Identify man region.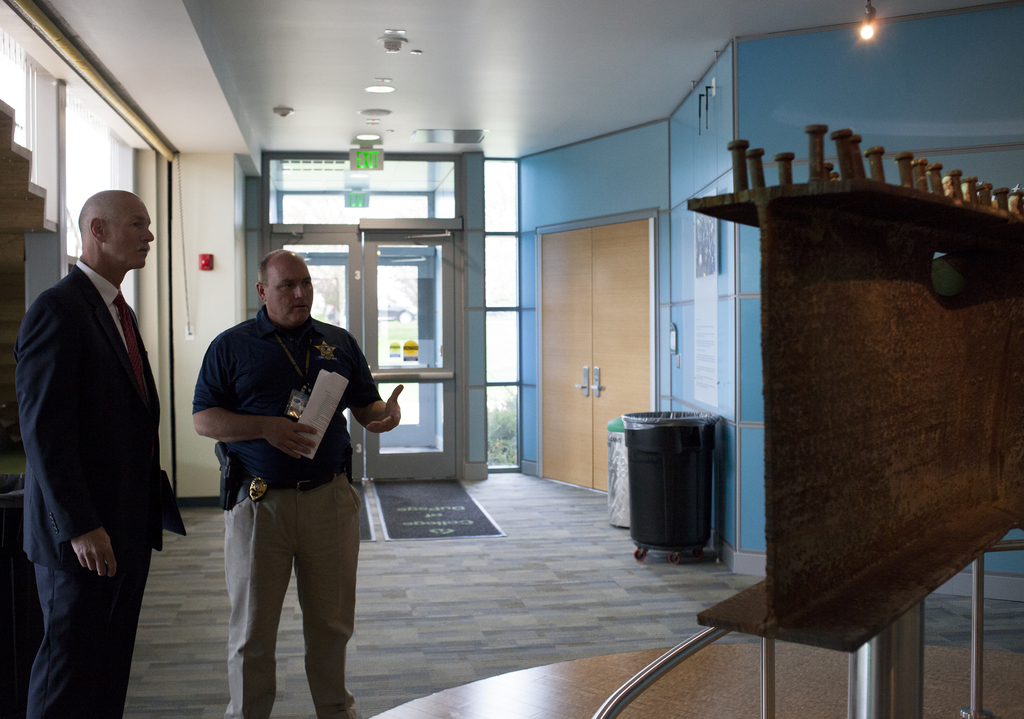
Region: {"left": 188, "top": 235, "right": 385, "bottom": 718}.
